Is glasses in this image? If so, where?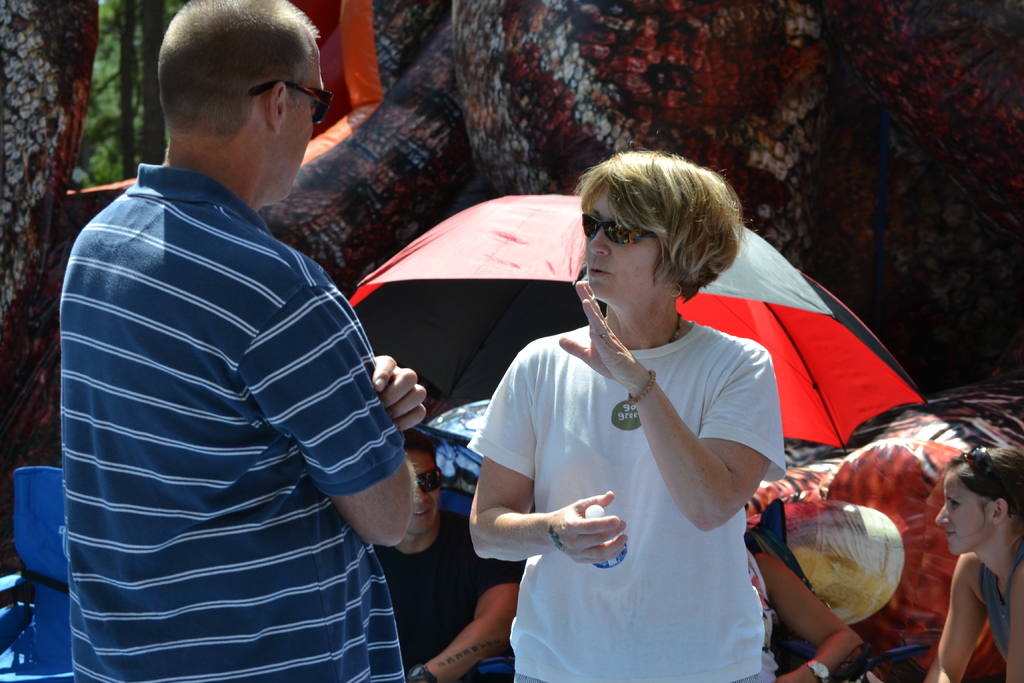
Yes, at 963/441/1016/508.
